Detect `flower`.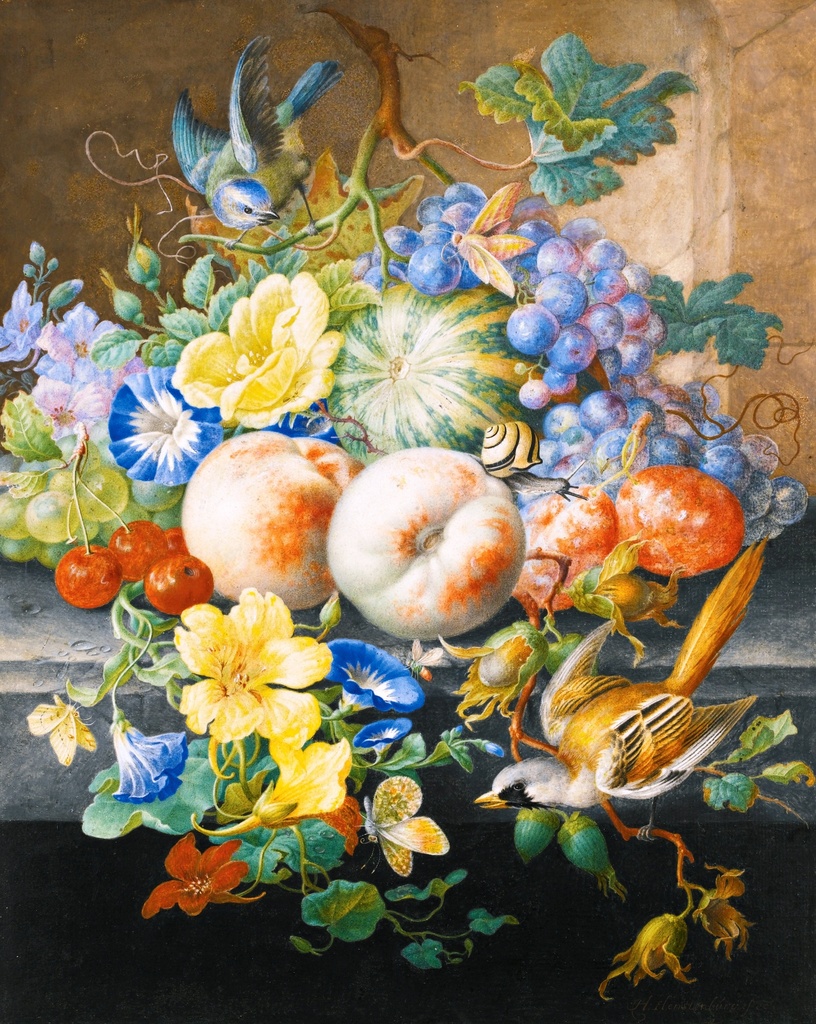
Detected at <bbox>0, 279, 44, 355</bbox>.
